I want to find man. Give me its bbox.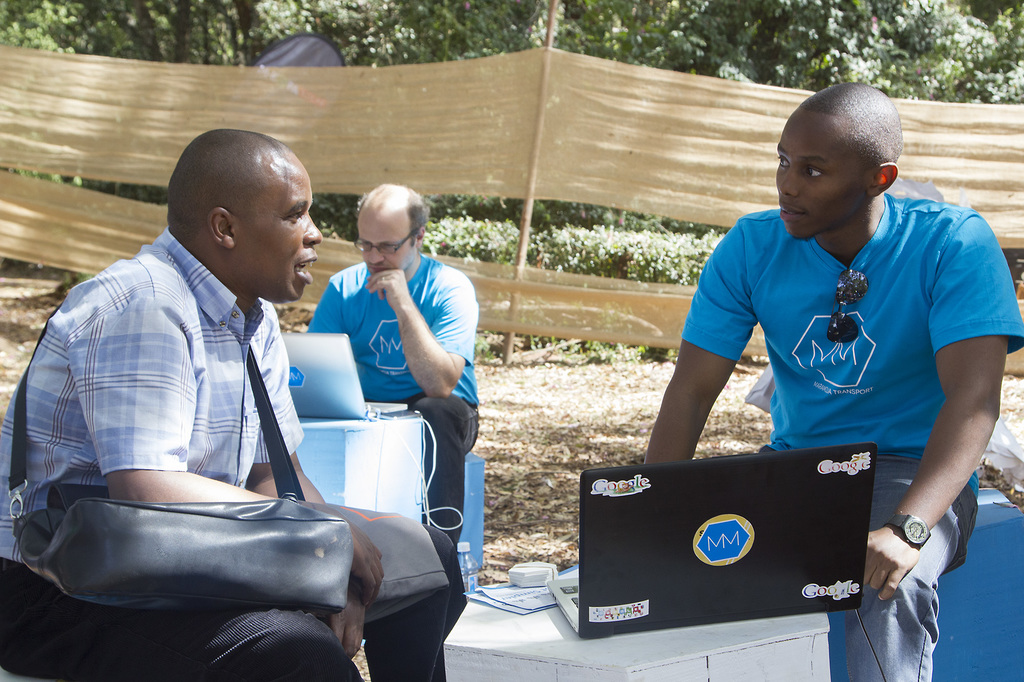
region(312, 184, 485, 552).
